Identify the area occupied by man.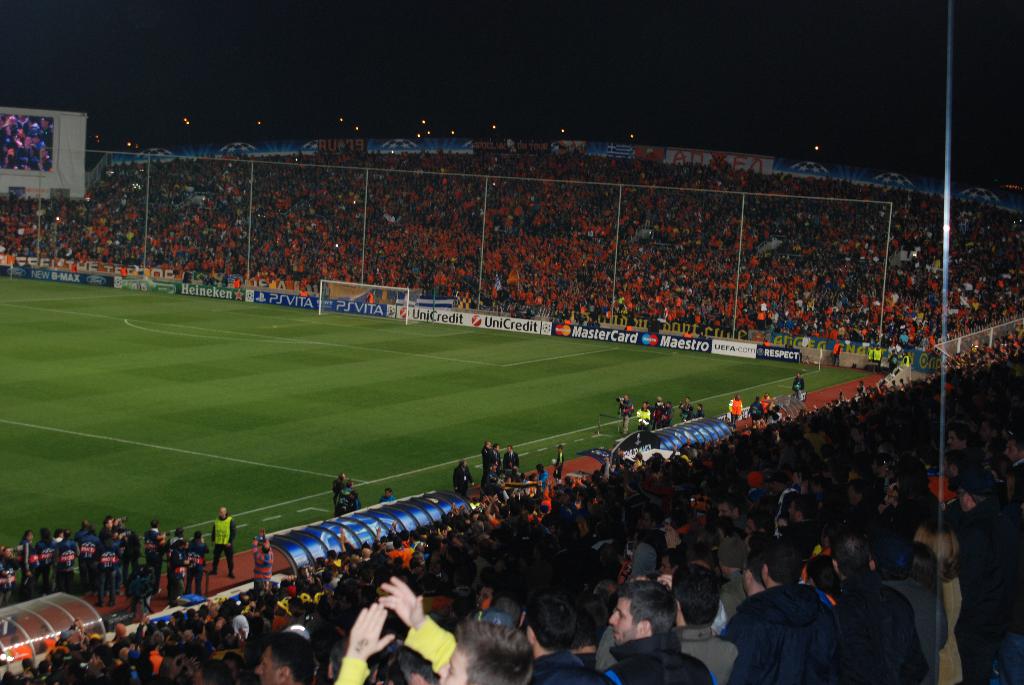
Area: crop(977, 419, 999, 461).
